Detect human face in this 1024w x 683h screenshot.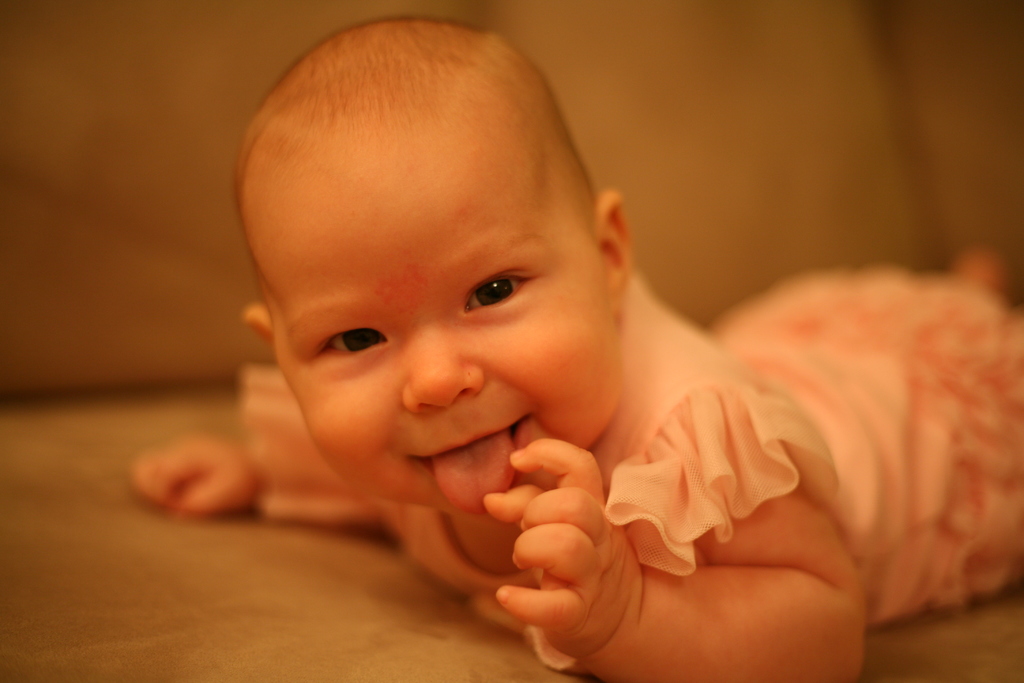
Detection: l=268, t=169, r=622, b=516.
